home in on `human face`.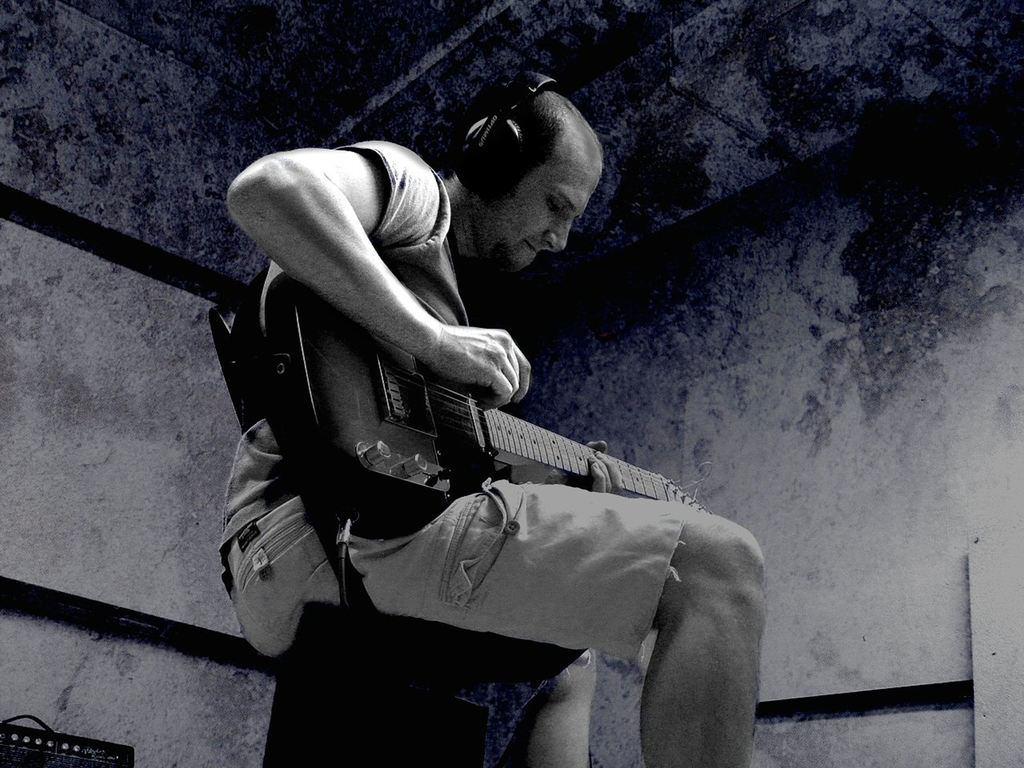
Homed in at BBox(465, 157, 600, 270).
